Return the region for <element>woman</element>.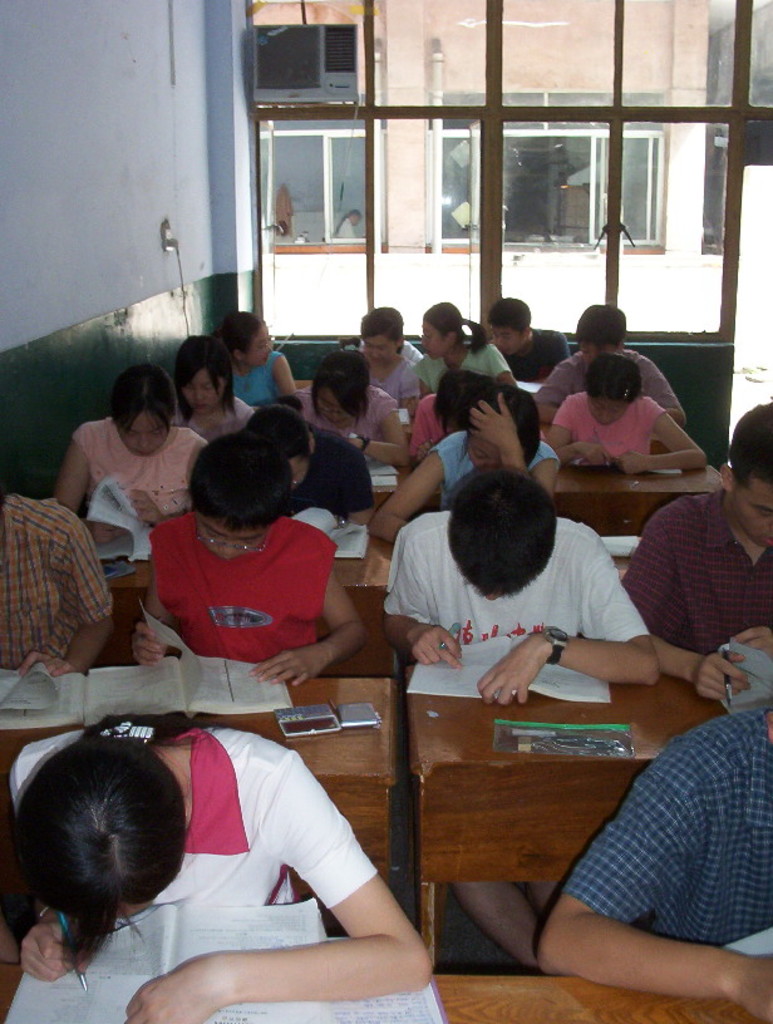
bbox=(171, 329, 255, 443).
